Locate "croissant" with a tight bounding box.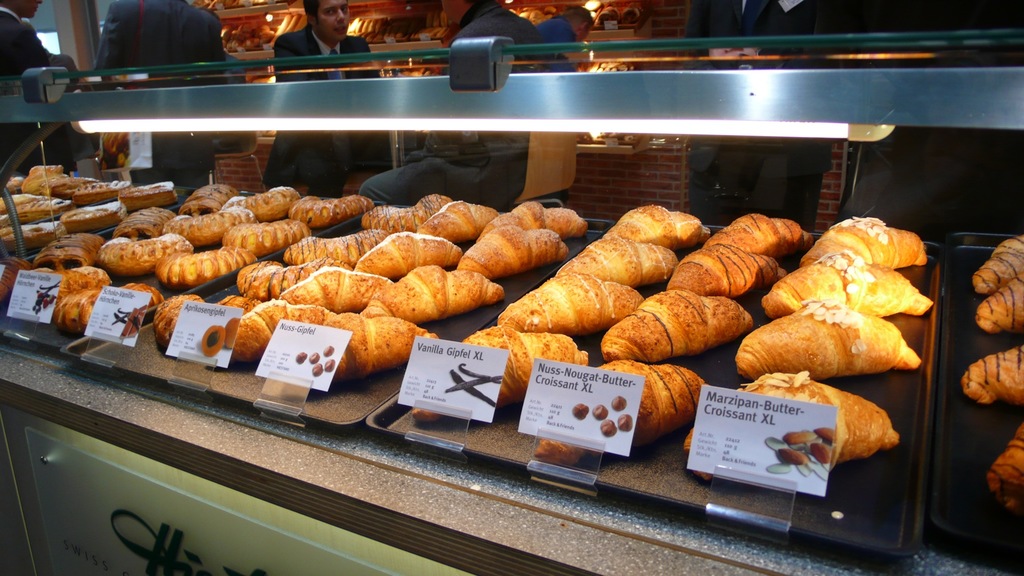
locate(533, 356, 709, 469).
